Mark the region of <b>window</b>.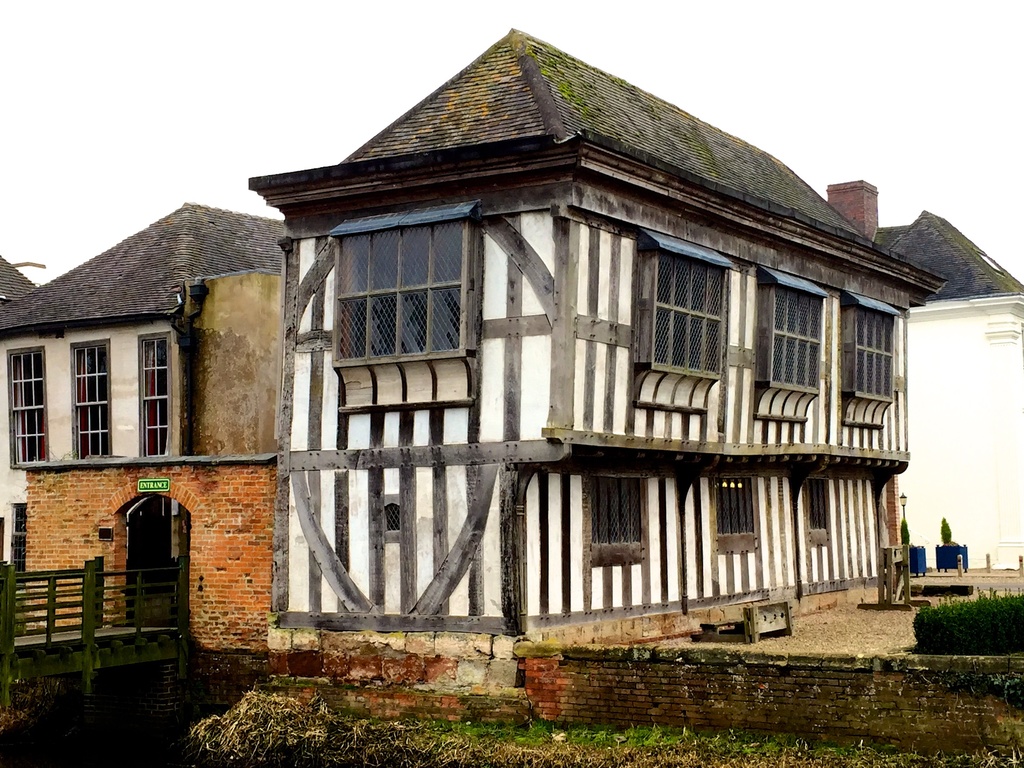
Region: l=642, t=228, r=730, b=383.
